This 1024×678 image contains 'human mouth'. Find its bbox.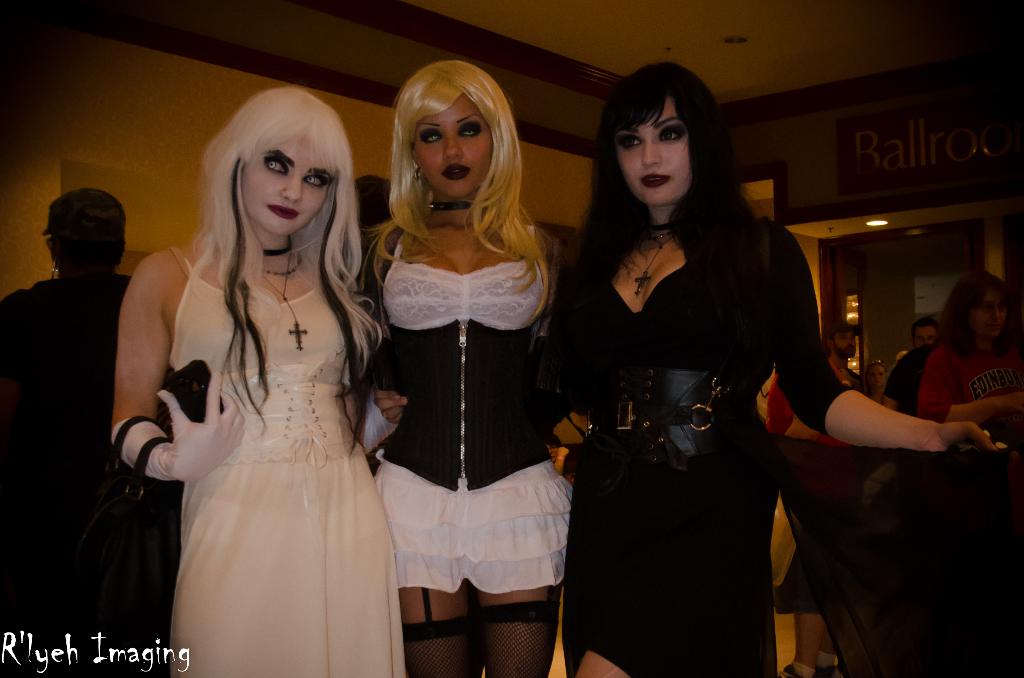
left=875, top=382, right=880, bottom=384.
